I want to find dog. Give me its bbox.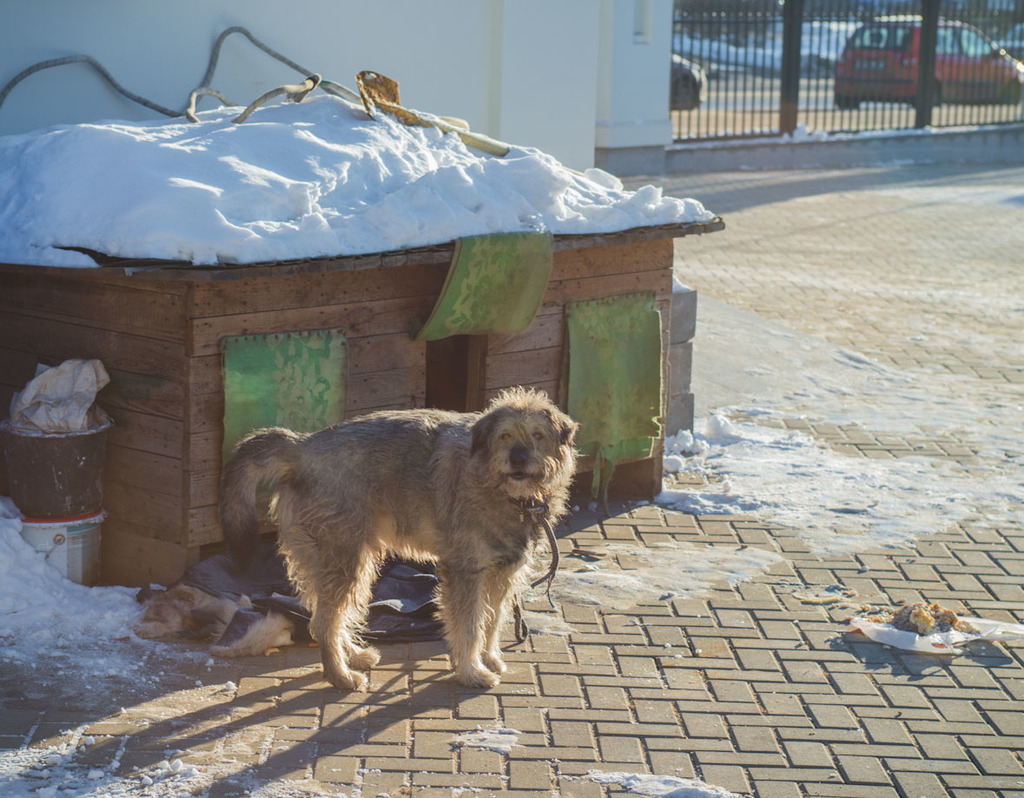
region(135, 582, 294, 659).
